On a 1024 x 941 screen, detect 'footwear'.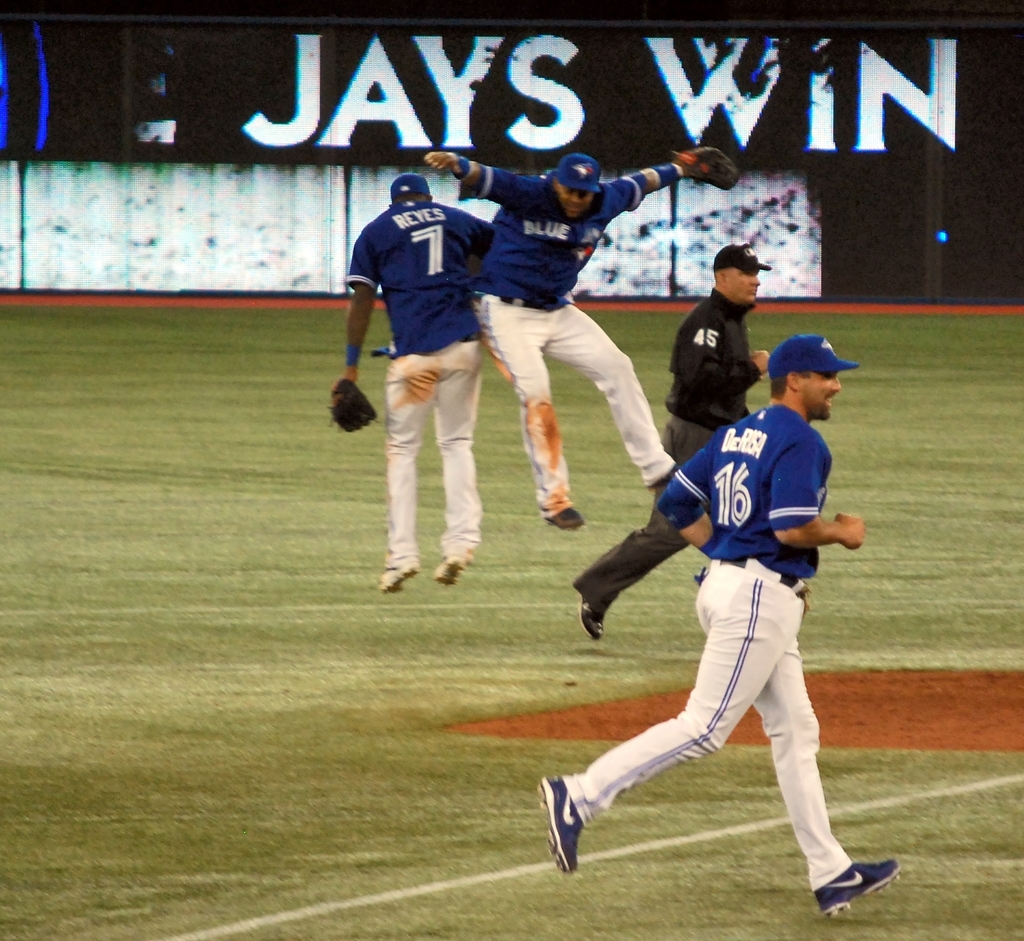
[640,460,689,484].
